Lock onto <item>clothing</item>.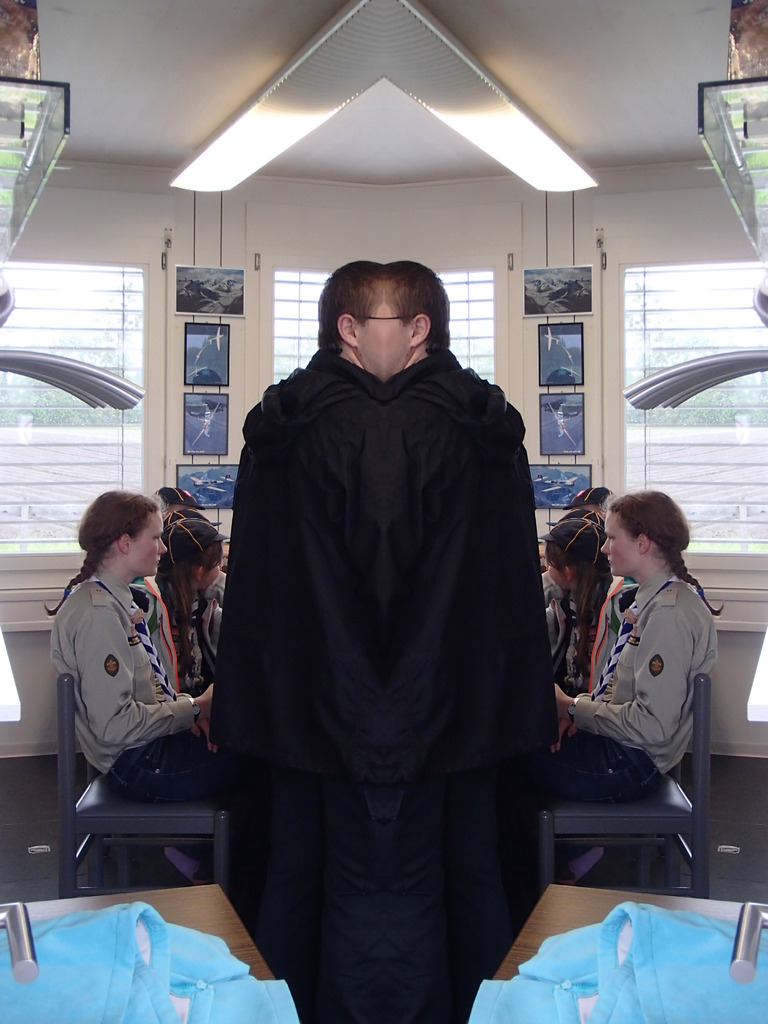
Locked: <region>538, 570, 644, 720</region>.
